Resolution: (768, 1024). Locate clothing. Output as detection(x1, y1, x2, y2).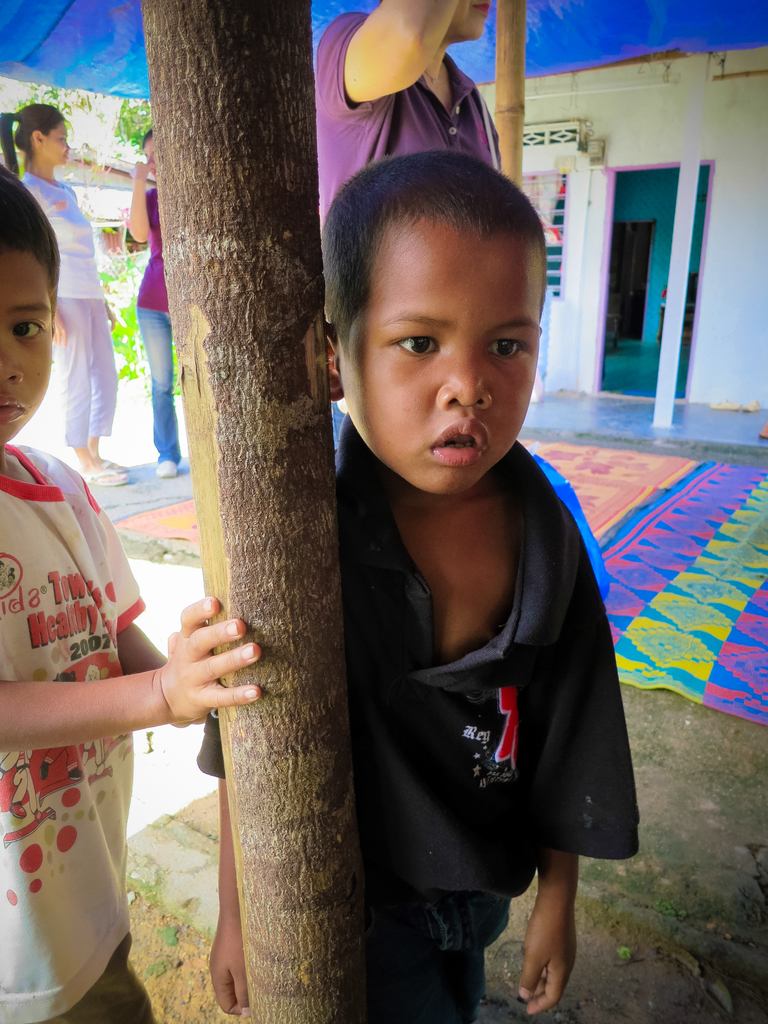
detection(0, 440, 160, 1022).
